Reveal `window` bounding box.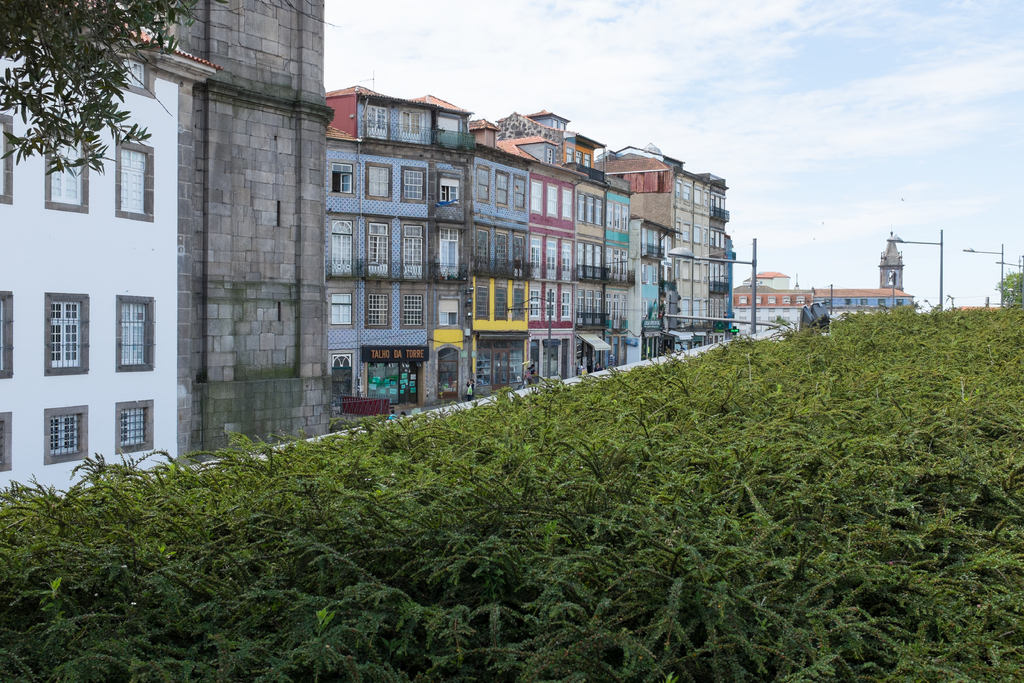
Revealed: l=44, t=292, r=93, b=379.
